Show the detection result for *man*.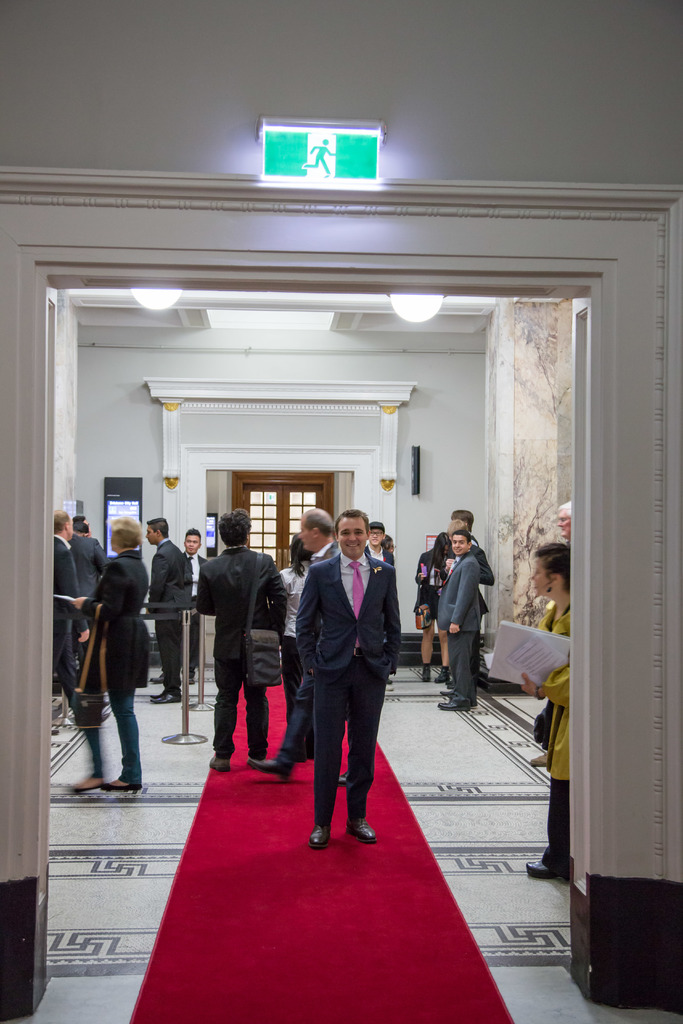
l=64, t=522, r=115, b=665.
